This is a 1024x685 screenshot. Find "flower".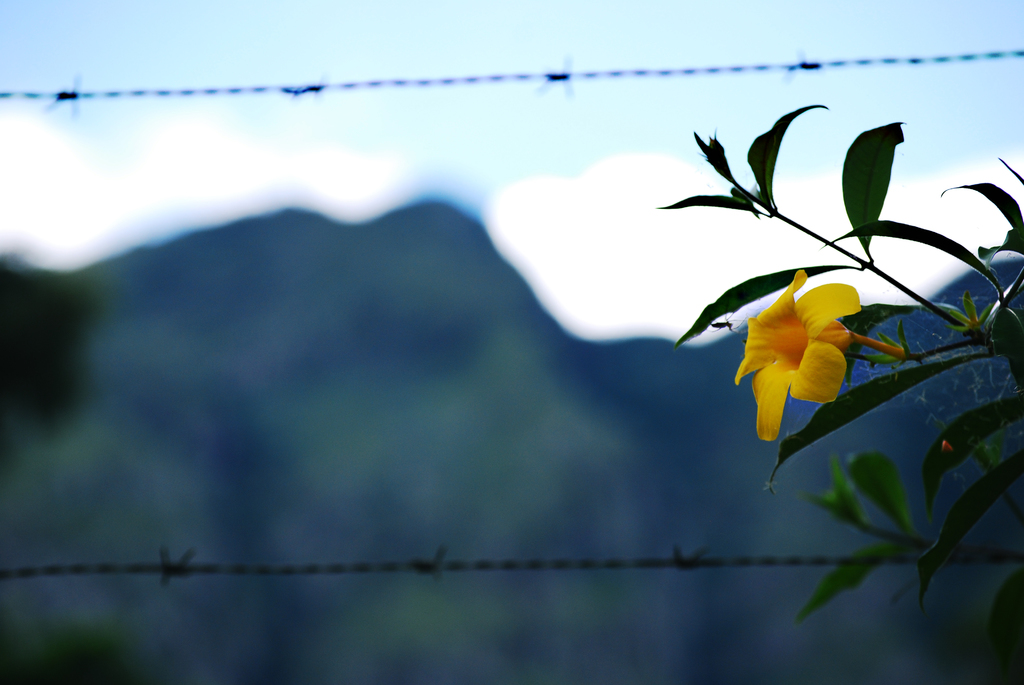
Bounding box: bbox=(732, 265, 863, 445).
